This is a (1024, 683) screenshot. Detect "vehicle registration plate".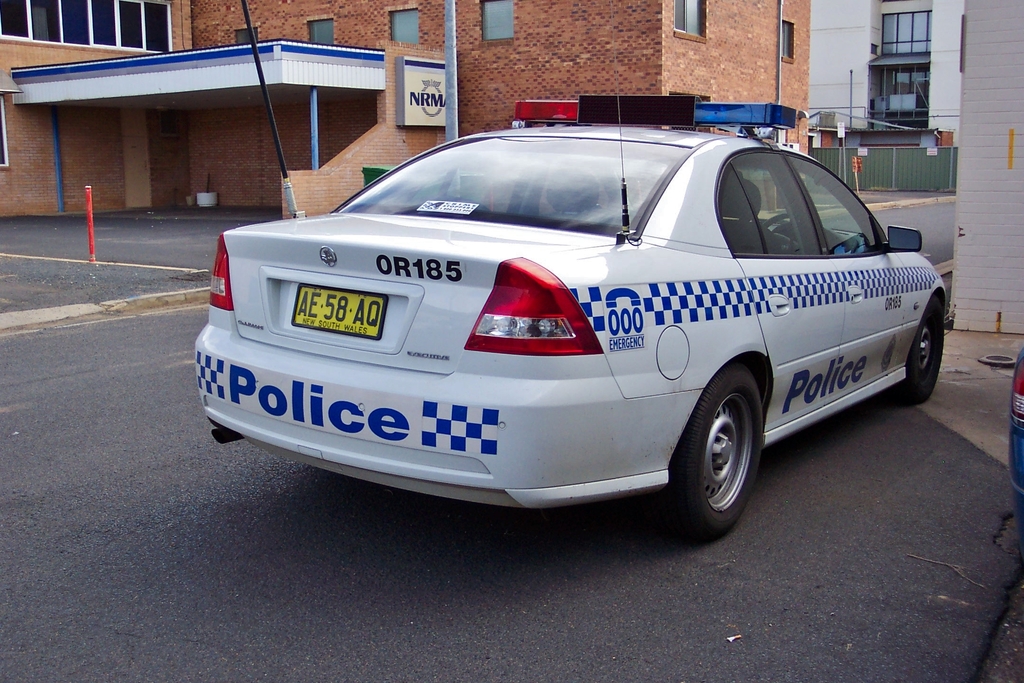
box(292, 272, 381, 350).
